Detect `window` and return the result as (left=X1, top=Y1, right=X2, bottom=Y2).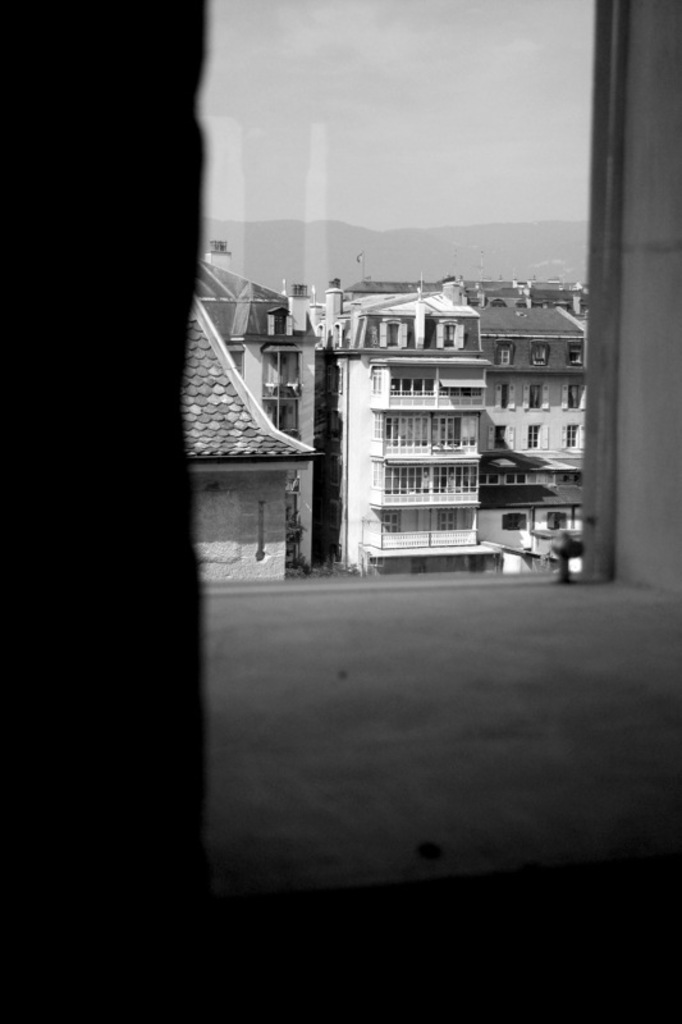
(left=486, top=426, right=514, bottom=460).
